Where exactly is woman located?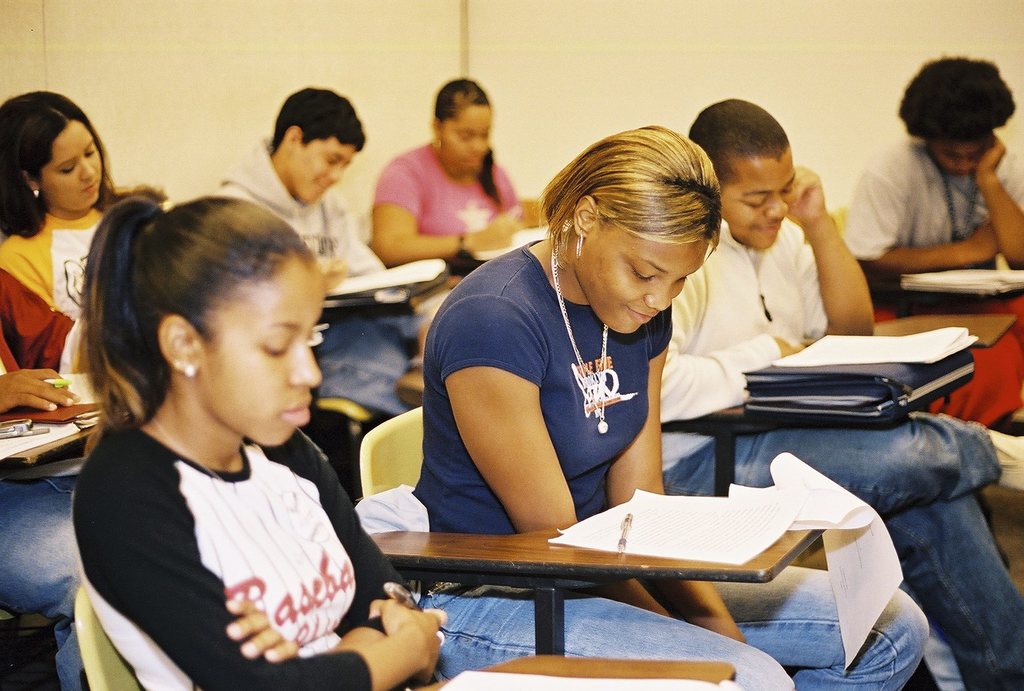
Its bounding box is 365/77/546/270.
